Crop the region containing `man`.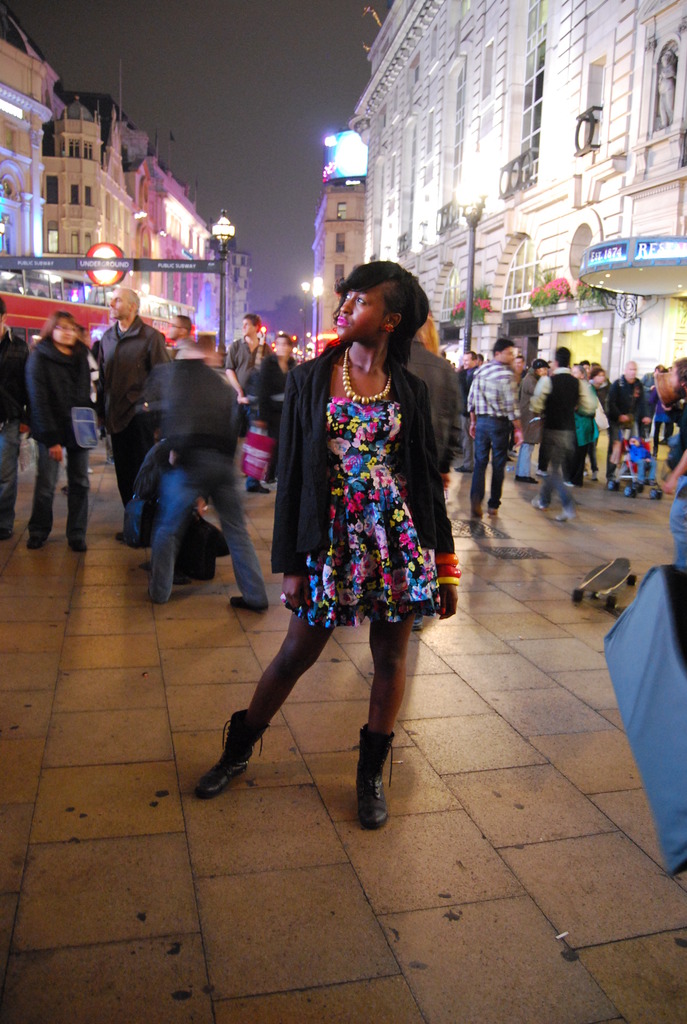
Crop region: (x1=169, y1=316, x2=189, y2=351).
